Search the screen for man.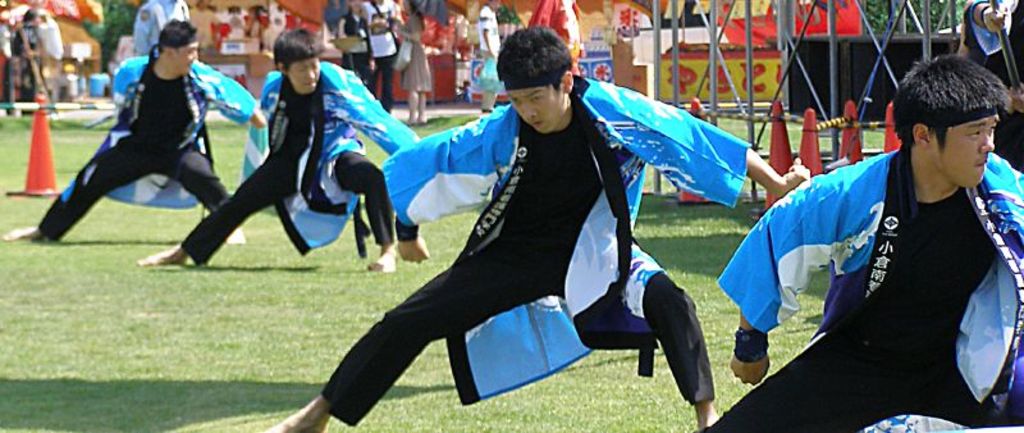
Found at BBox(360, 0, 403, 108).
